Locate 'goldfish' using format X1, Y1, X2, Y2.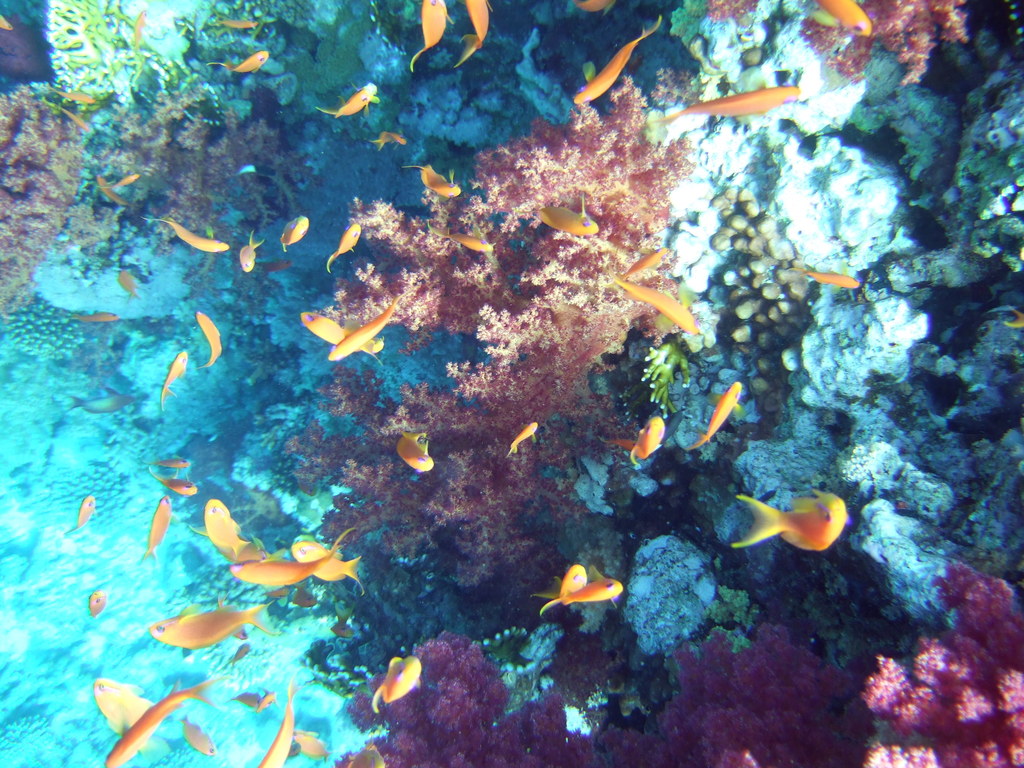
300, 310, 381, 366.
